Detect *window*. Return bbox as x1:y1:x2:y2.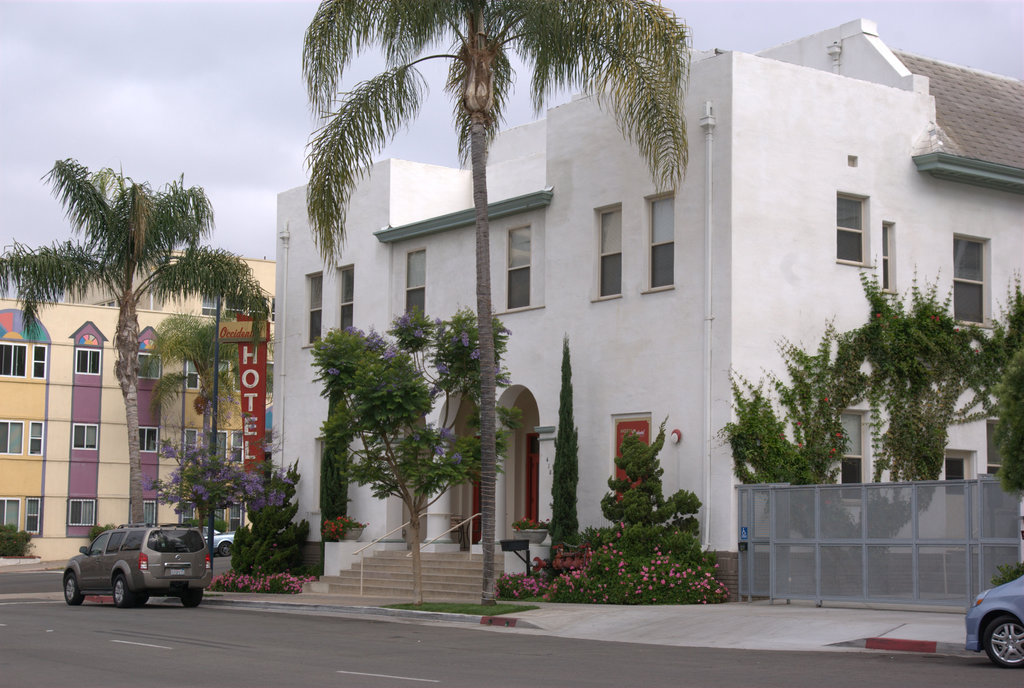
132:352:164:382.
